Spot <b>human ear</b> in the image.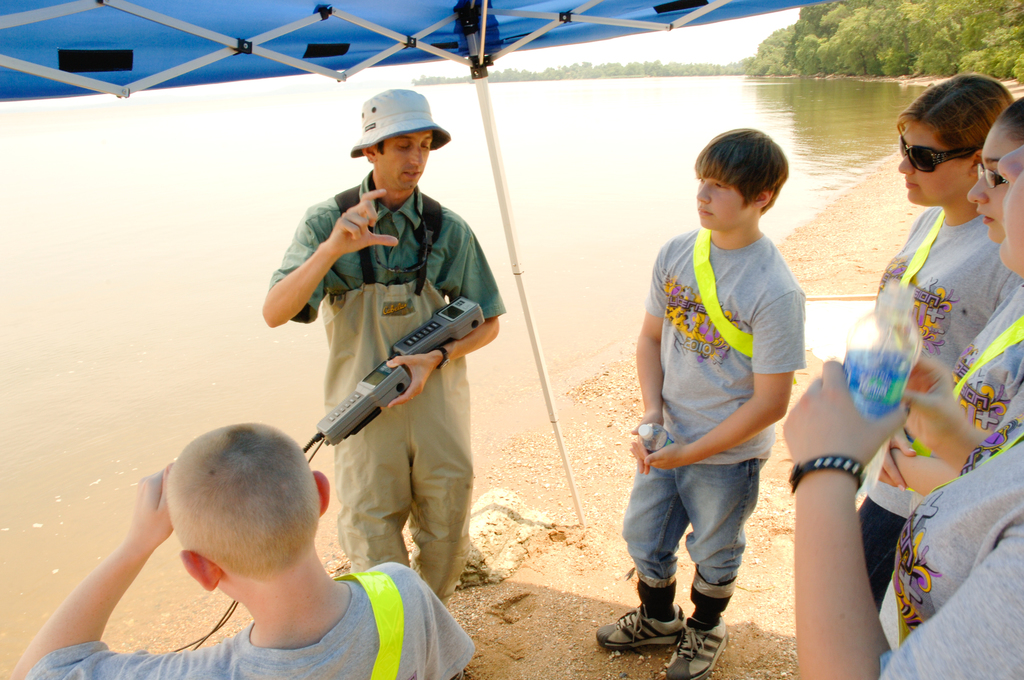
<b>human ear</b> found at rect(361, 147, 376, 163).
